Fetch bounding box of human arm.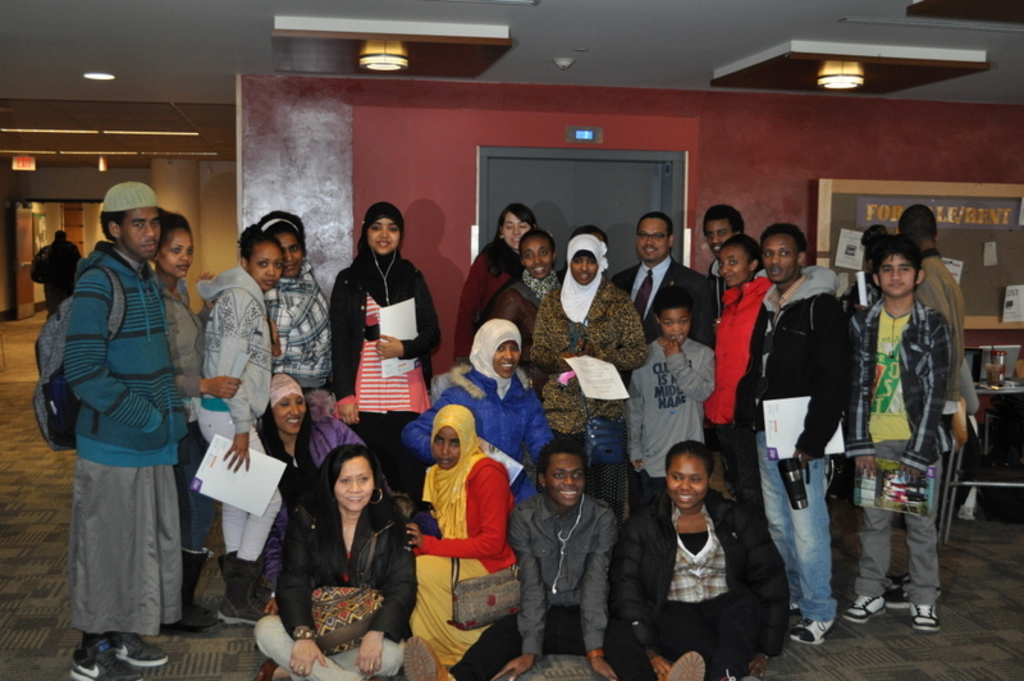
Bbox: left=492, top=285, right=522, bottom=326.
